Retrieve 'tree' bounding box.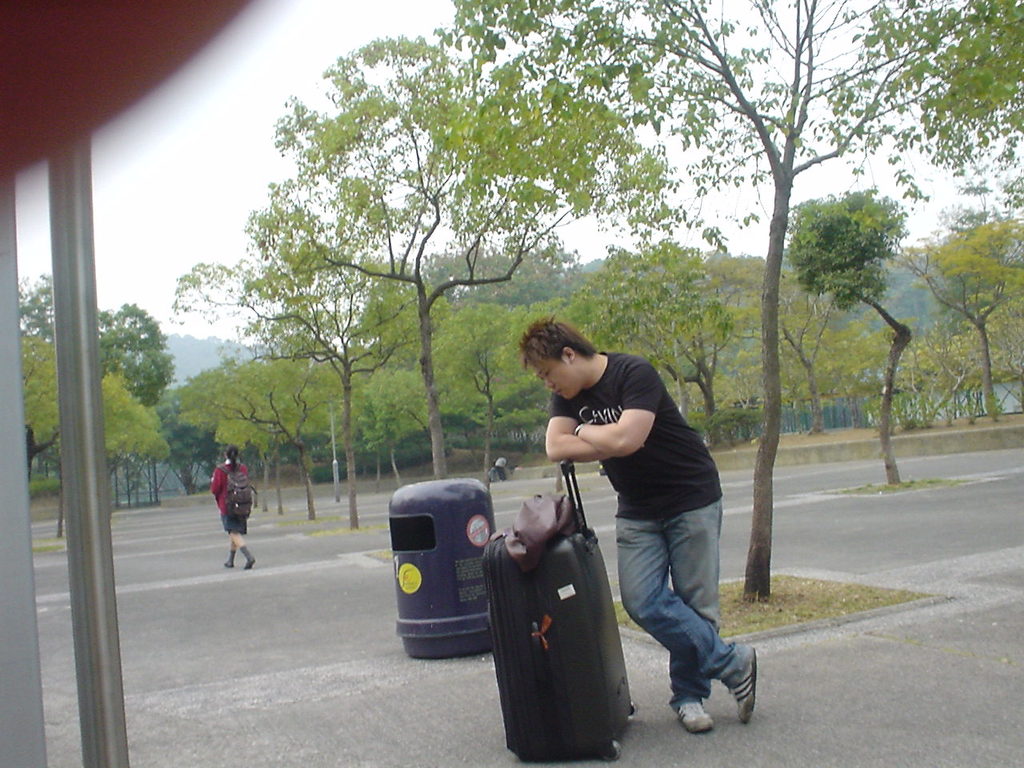
Bounding box: {"x1": 87, "y1": 306, "x2": 173, "y2": 413}.
